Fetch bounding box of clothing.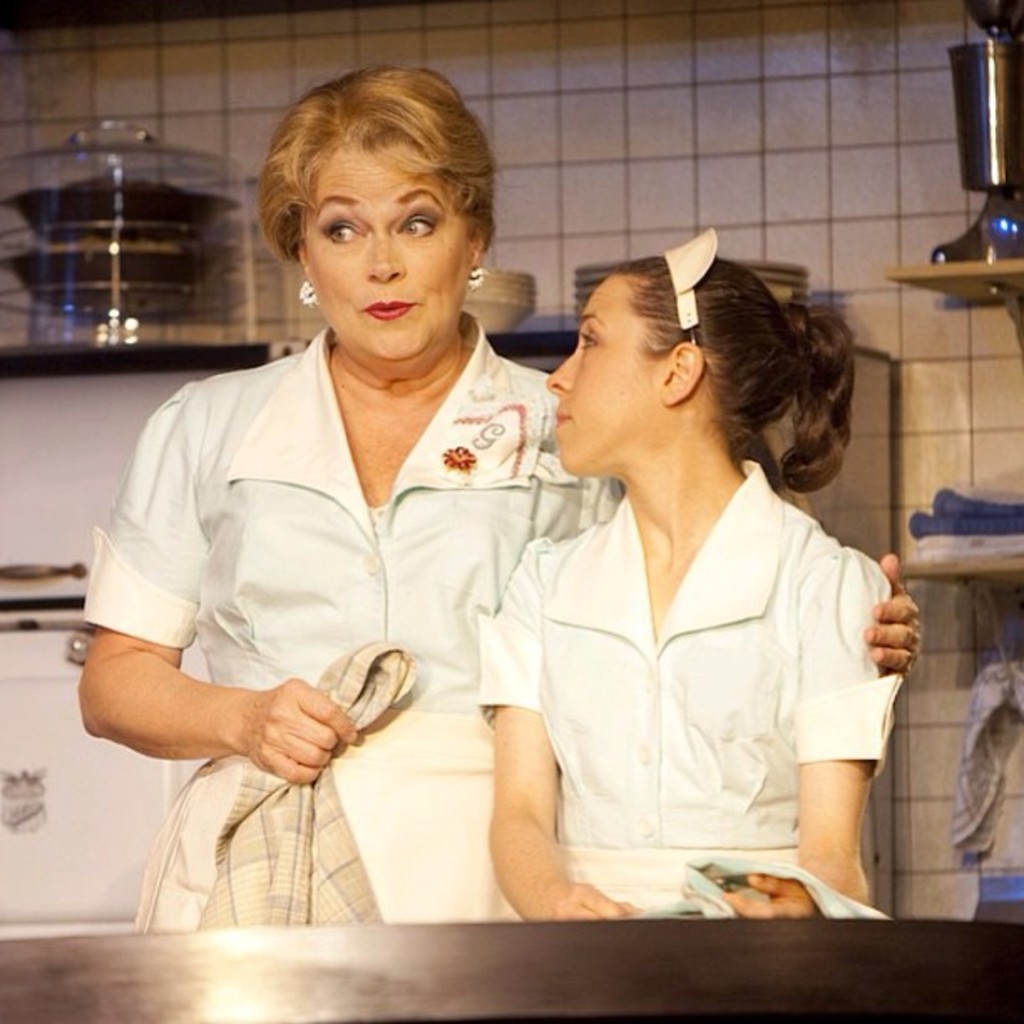
Bbox: [661,843,1022,917].
